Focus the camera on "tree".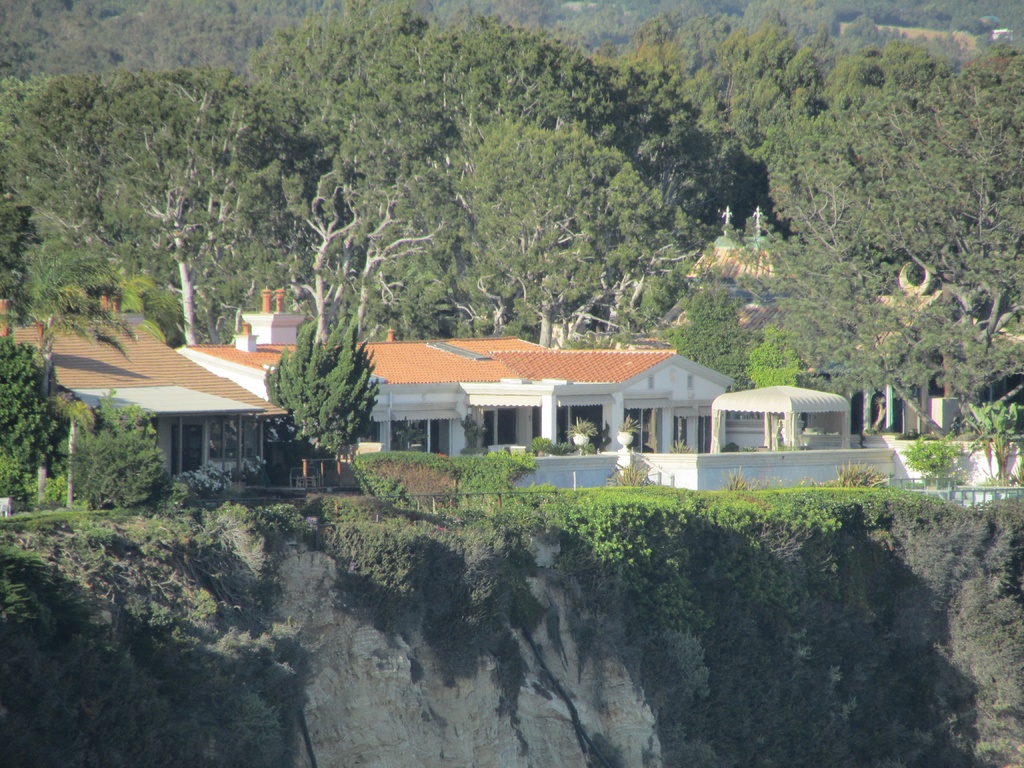
Focus region: <box>0,332,81,506</box>.
